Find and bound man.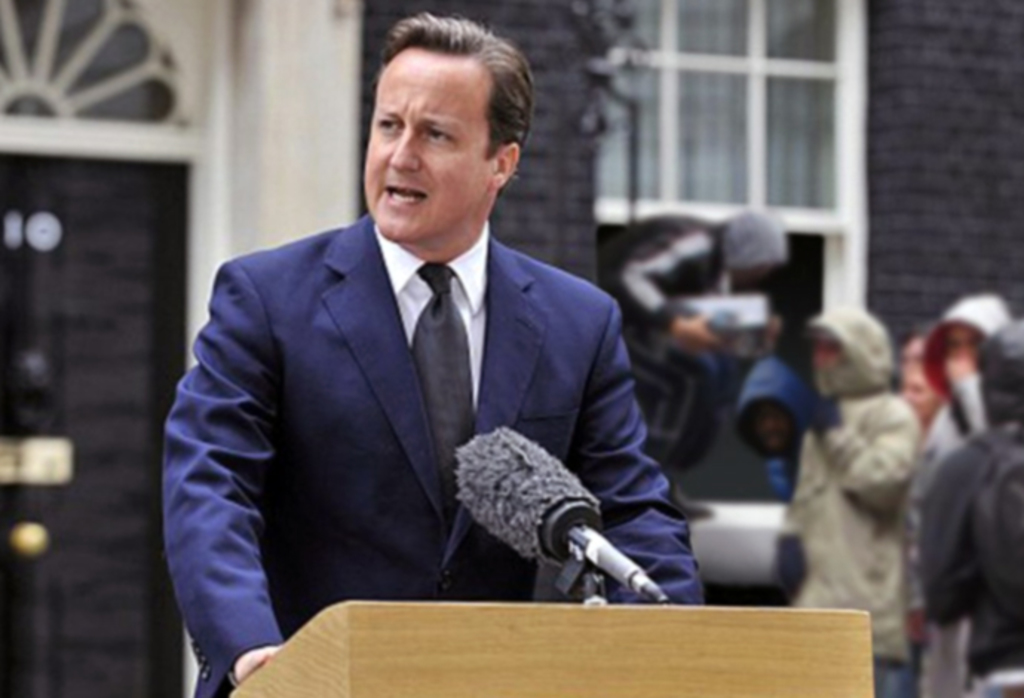
Bound: (183,52,730,648).
